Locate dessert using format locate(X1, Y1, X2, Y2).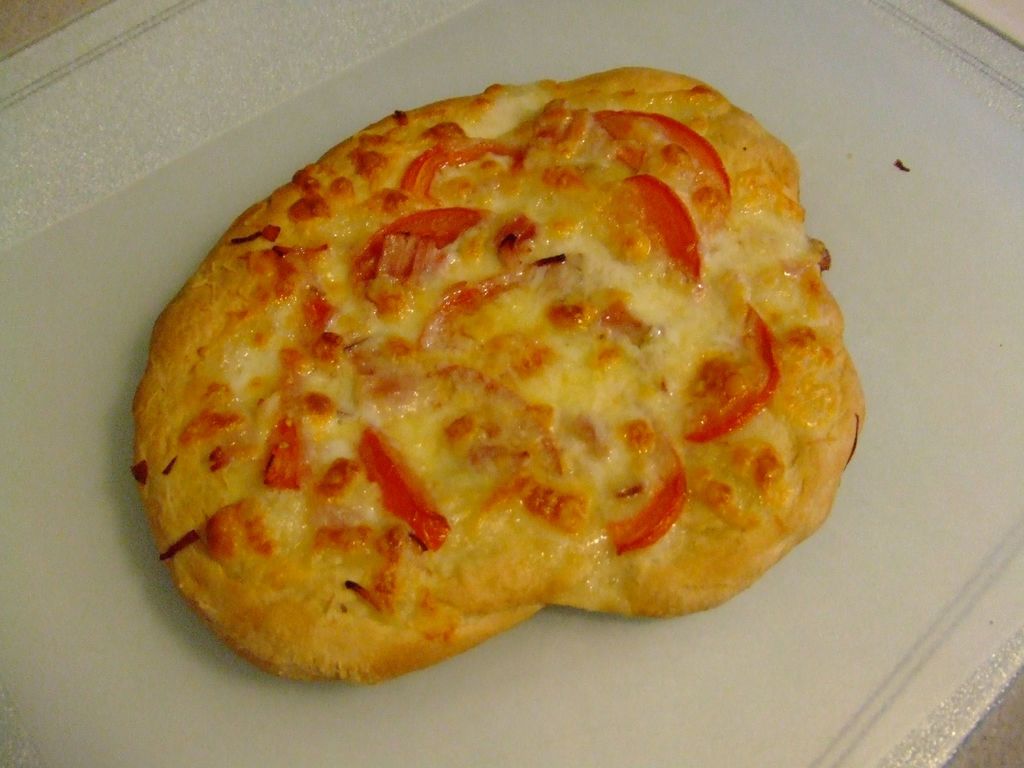
locate(95, 63, 862, 694).
